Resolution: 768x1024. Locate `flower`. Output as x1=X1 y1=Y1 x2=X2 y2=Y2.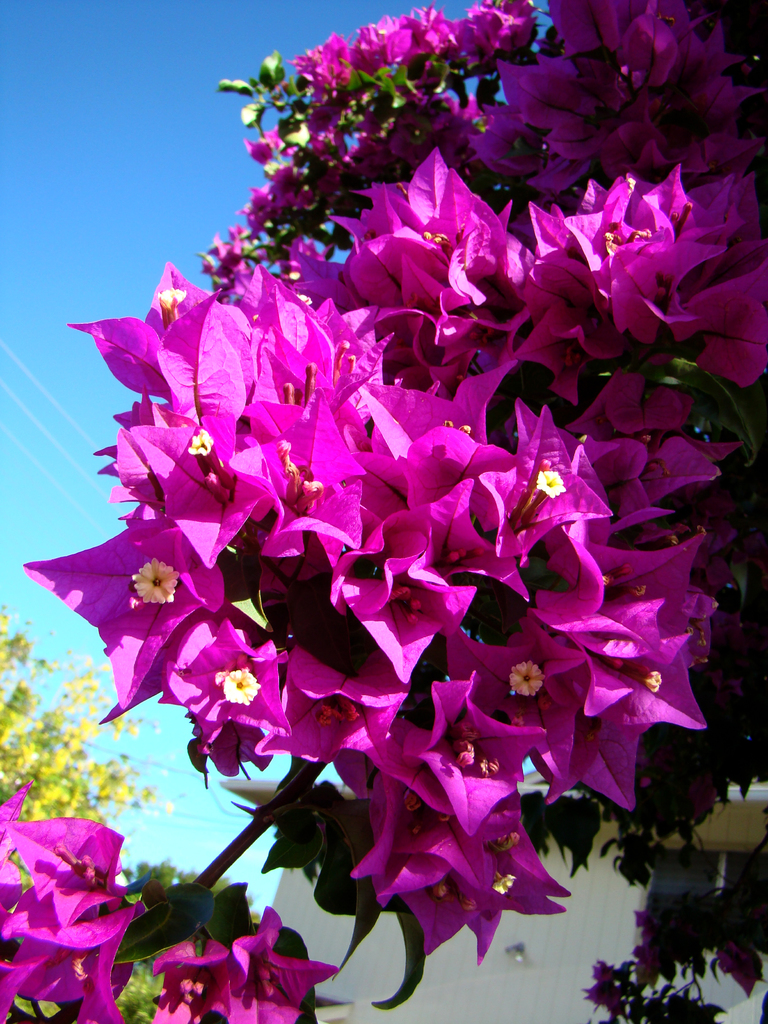
x1=211 y1=911 x2=339 y2=1023.
